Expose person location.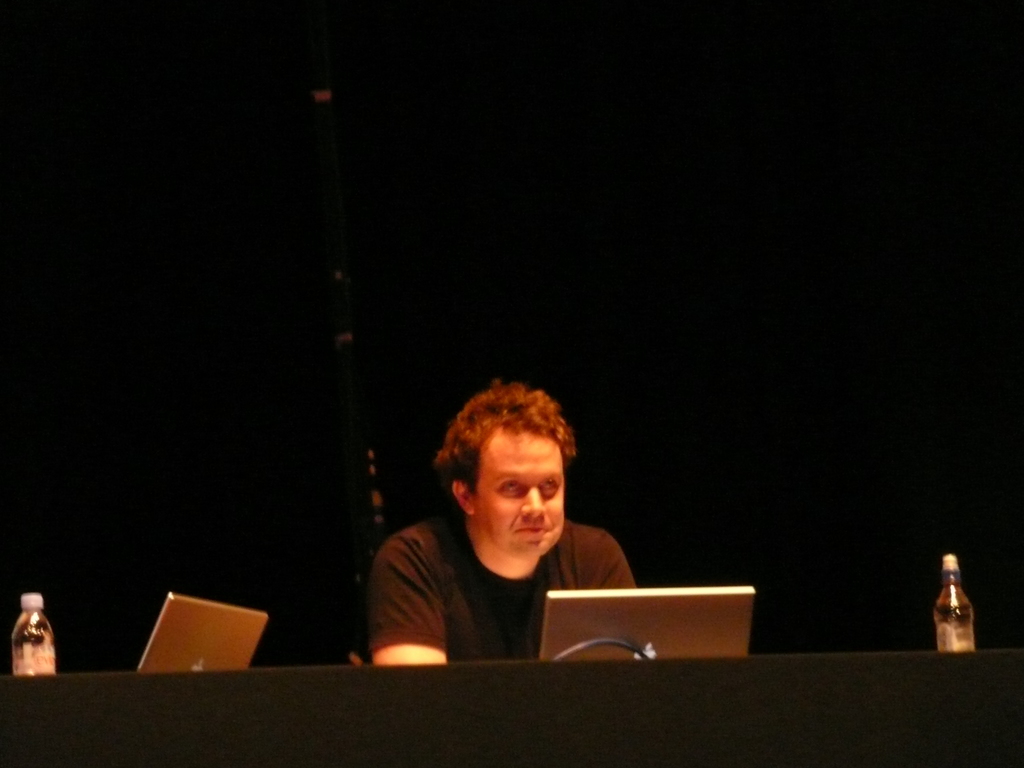
Exposed at <region>342, 383, 673, 675</region>.
